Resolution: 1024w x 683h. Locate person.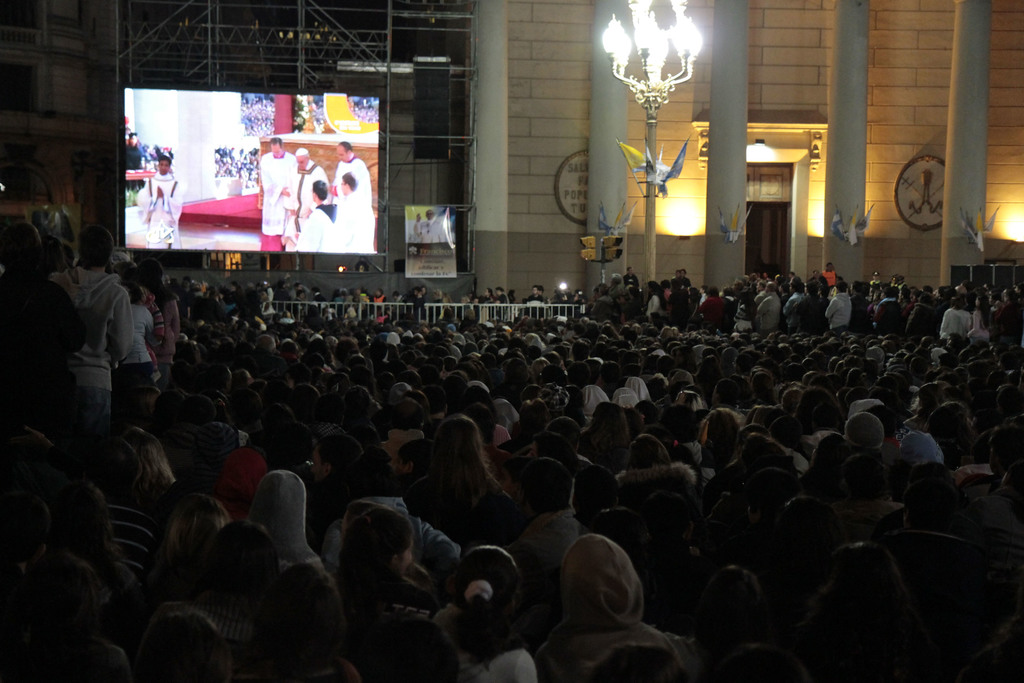
422/285/428/295.
